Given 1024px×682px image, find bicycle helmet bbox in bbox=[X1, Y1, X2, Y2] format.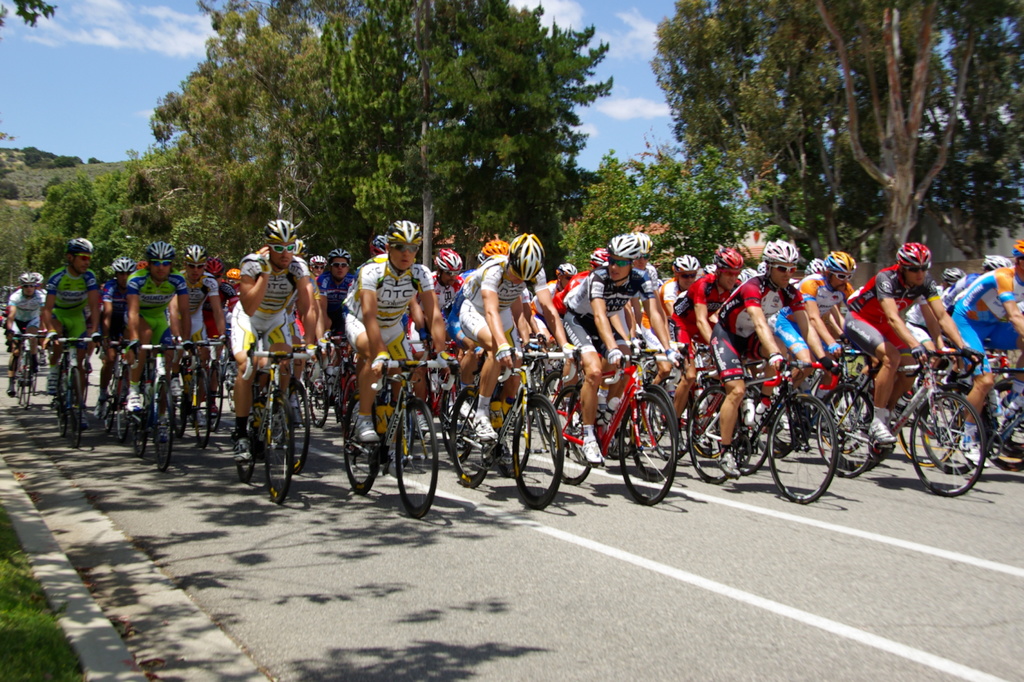
bbox=[148, 241, 175, 264].
